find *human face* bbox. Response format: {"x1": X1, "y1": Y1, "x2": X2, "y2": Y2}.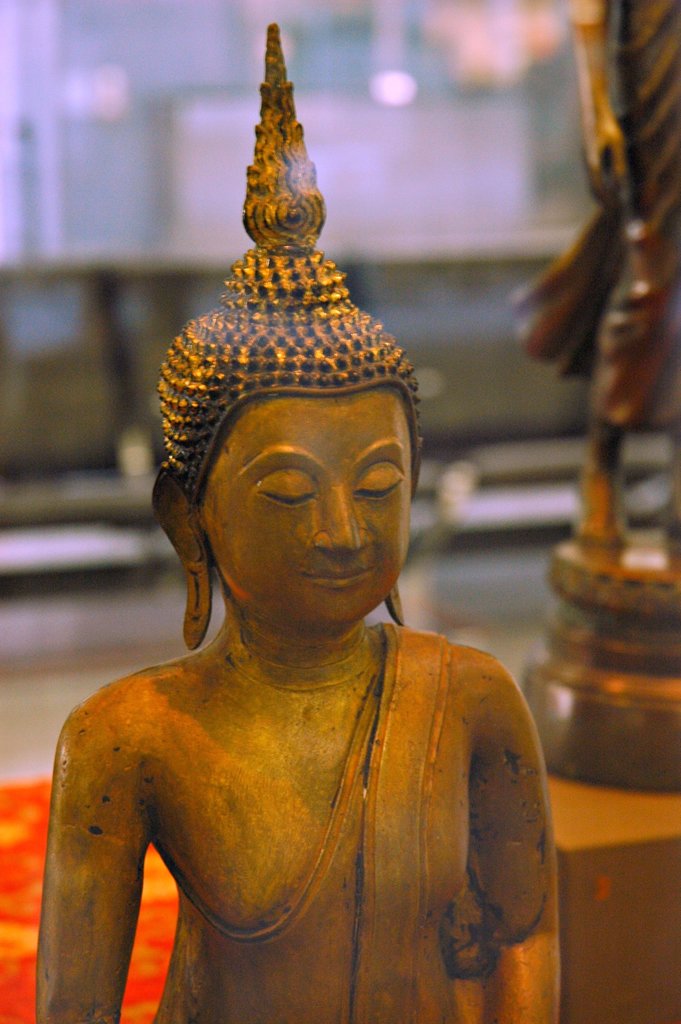
{"x1": 202, "y1": 381, "x2": 420, "y2": 630}.
